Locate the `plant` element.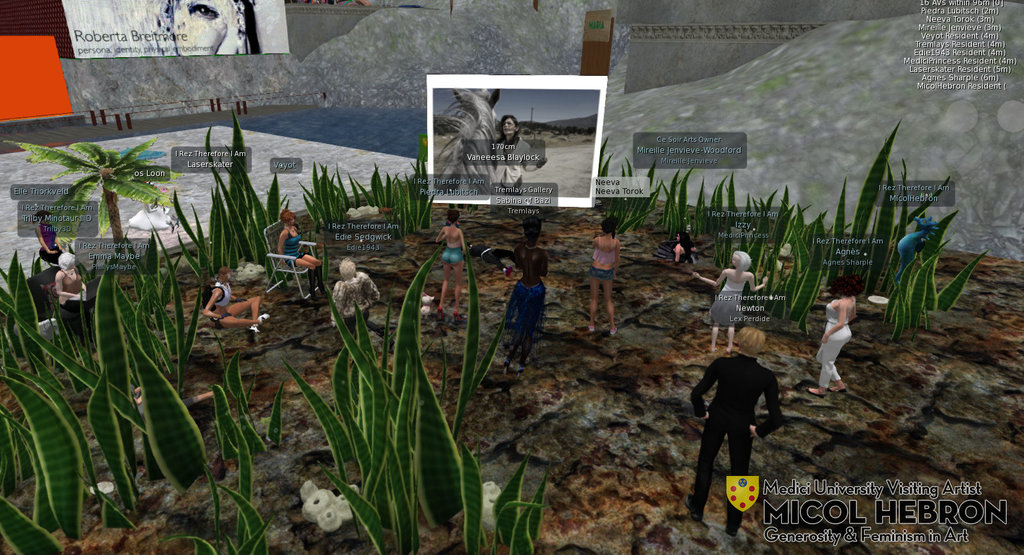
Element bbox: (left=851, top=111, right=922, bottom=315).
